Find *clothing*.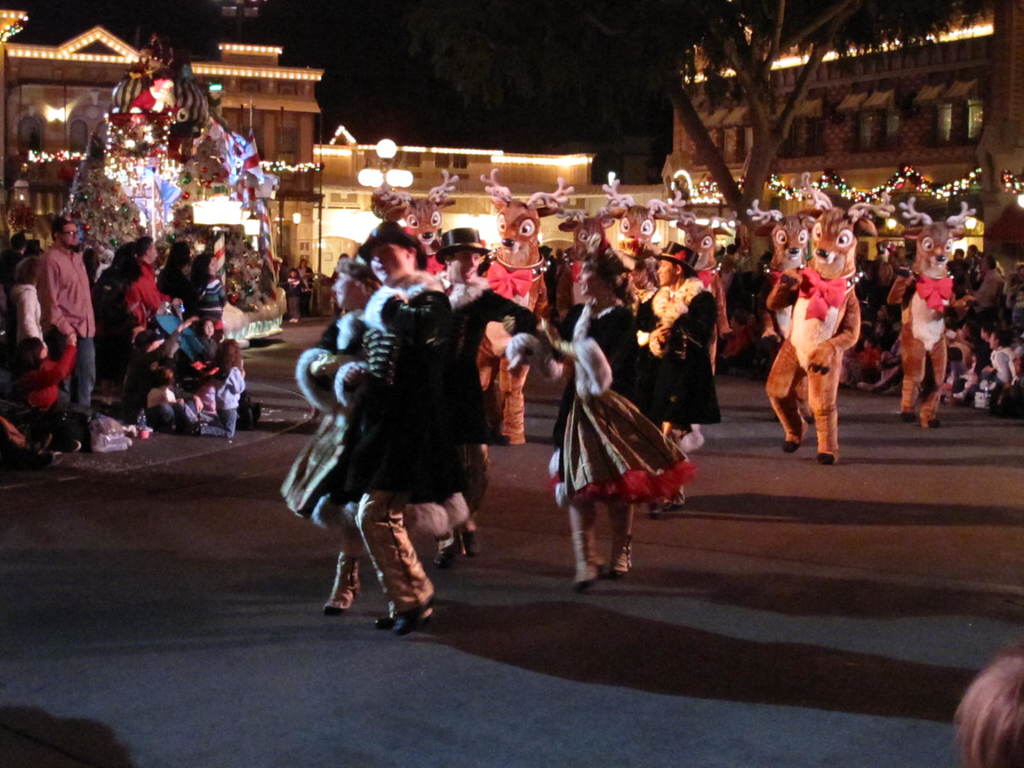
[x1=116, y1=253, x2=173, y2=335].
